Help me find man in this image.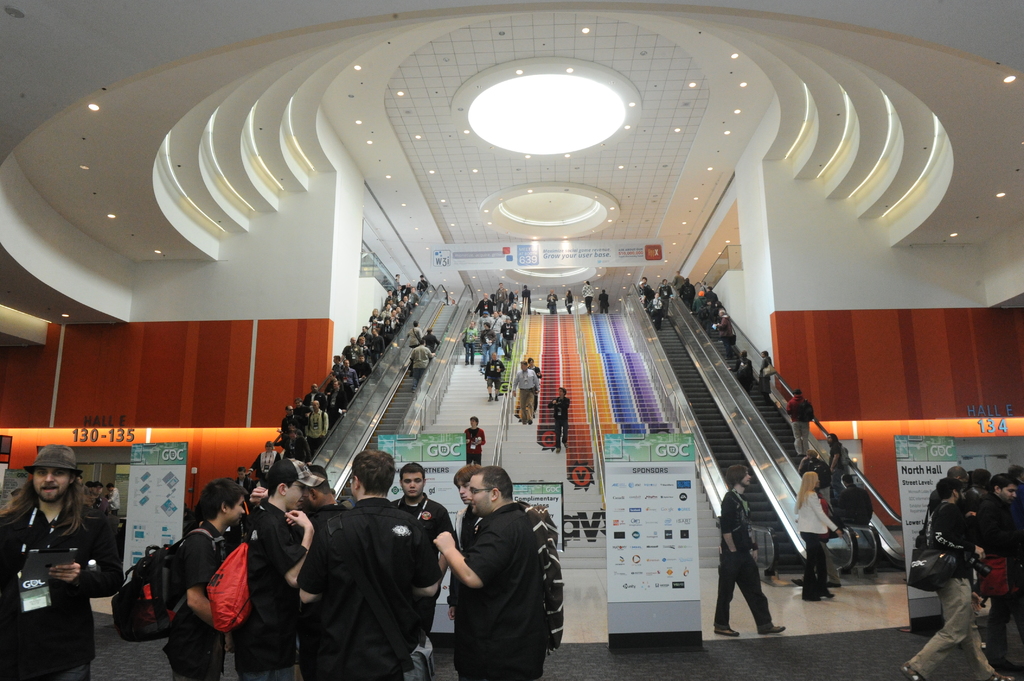
Found it: {"x1": 527, "y1": 357, "x2": 541, "y2": 413}.
